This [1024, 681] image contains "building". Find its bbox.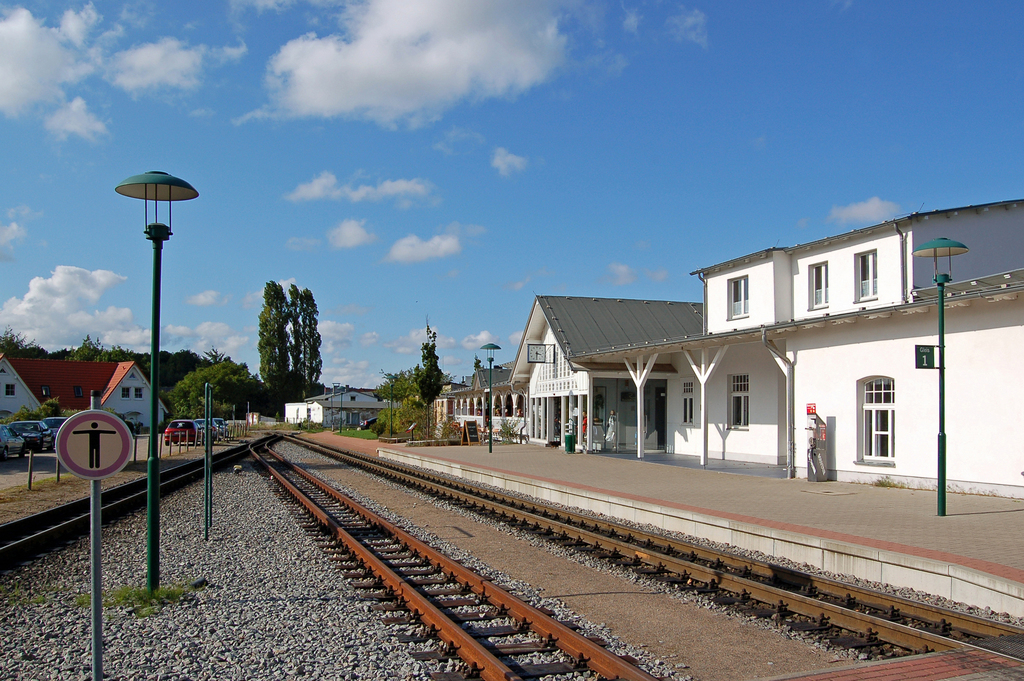
568, 201, 1023, 501.
